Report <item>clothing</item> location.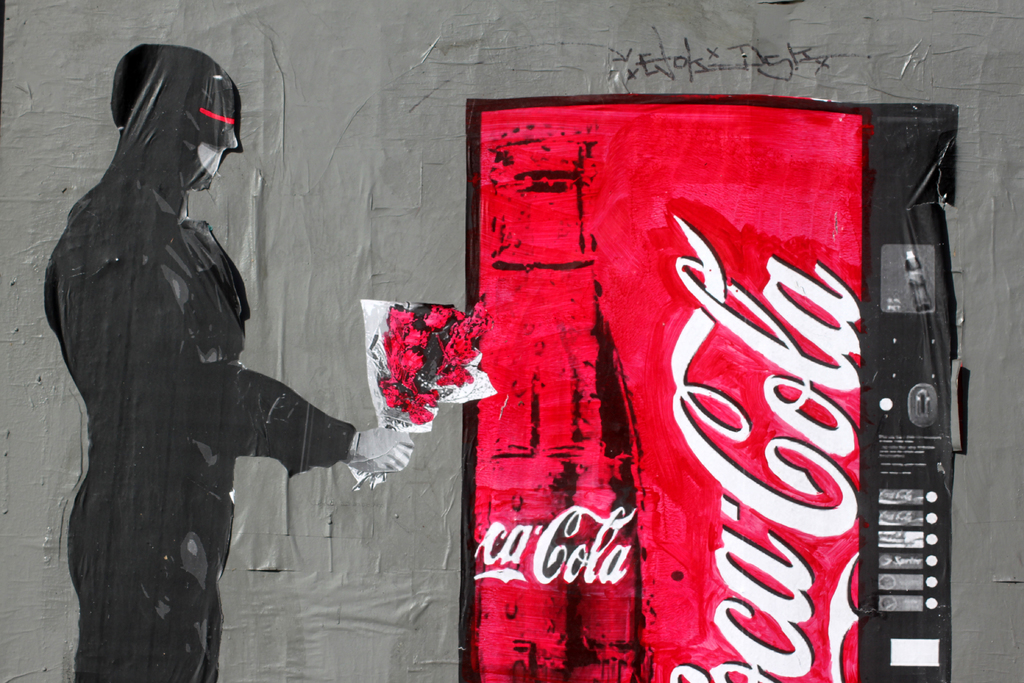
Report: crop(54, 167, 353, 653).
